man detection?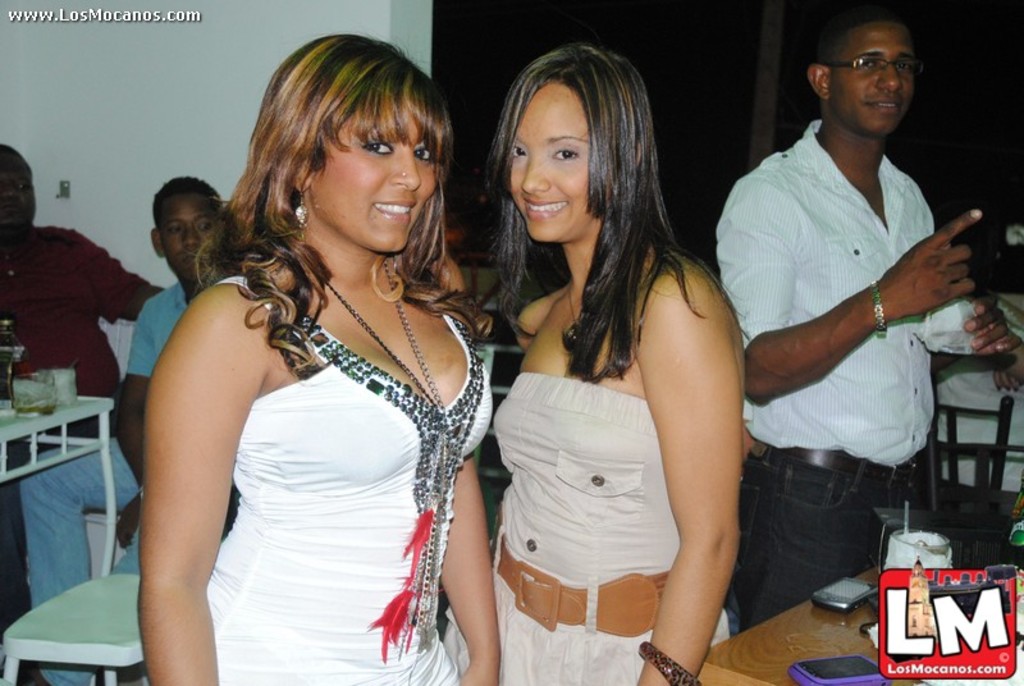
select_region(26, 175, 242, 685)
